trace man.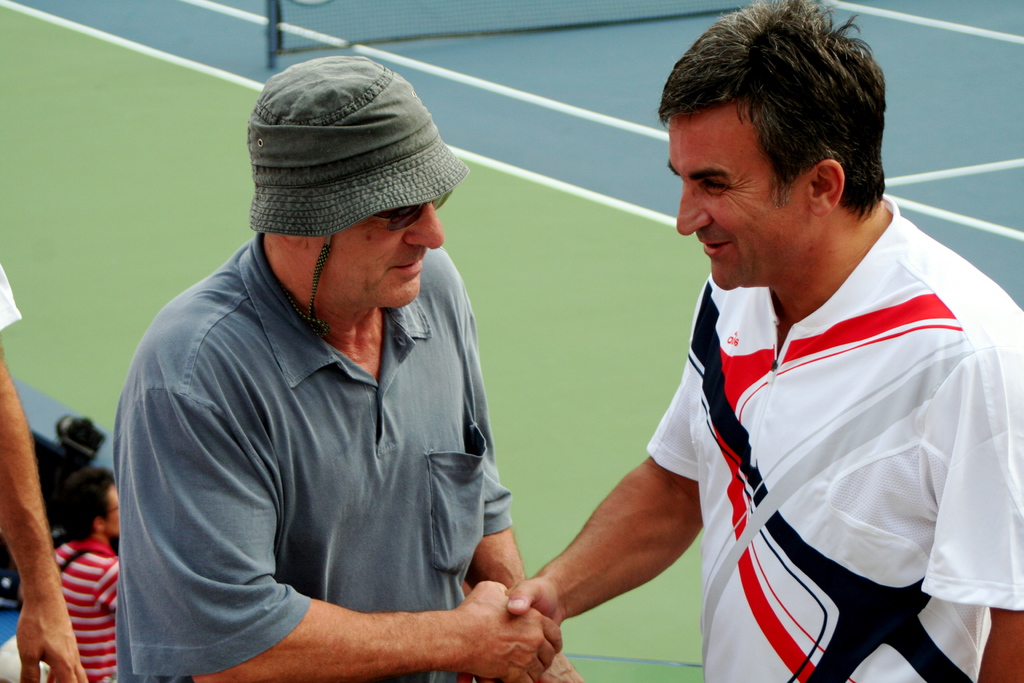
Traced to {"x1": 0, "y1": 249, "x2": 89, "y2": 677}.
